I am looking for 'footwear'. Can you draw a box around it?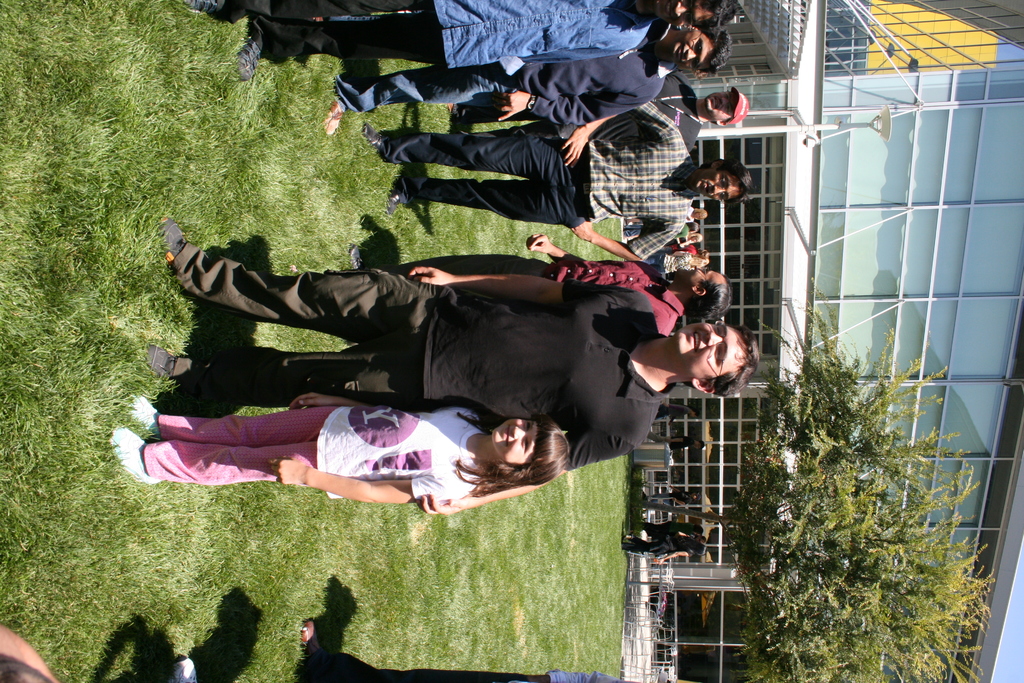
Sure, the bounding box is crop(129, 393, 162, 433).
